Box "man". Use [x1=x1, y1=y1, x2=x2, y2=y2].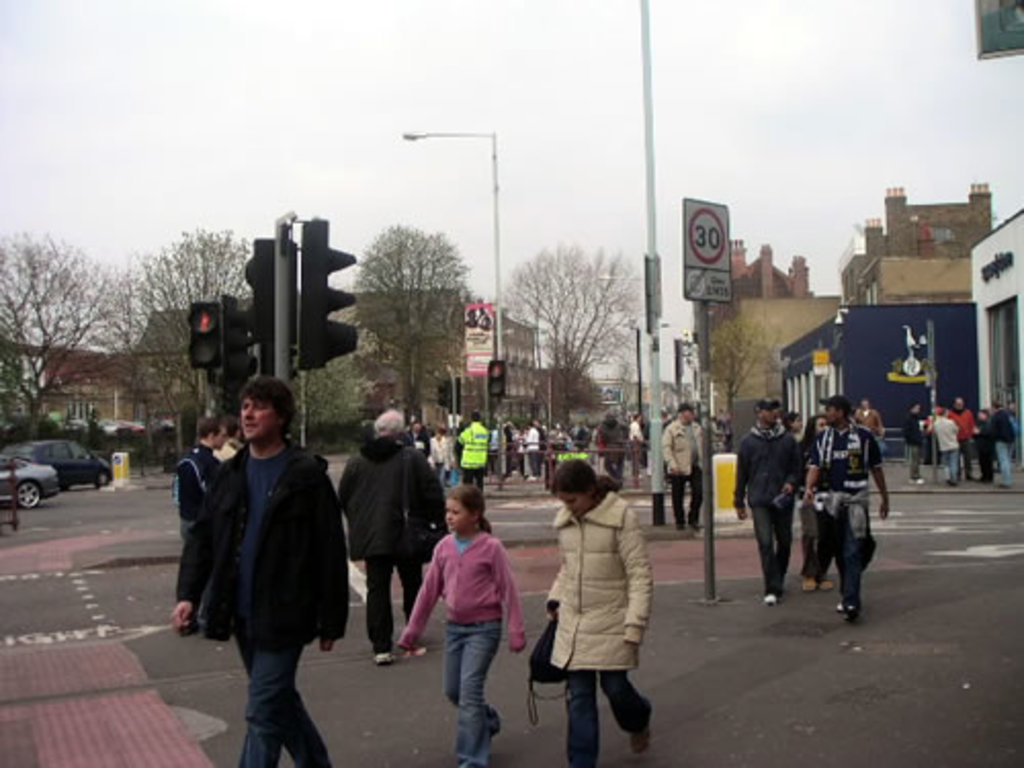
[x1=659, y1=408, x2=709, y2=532].
